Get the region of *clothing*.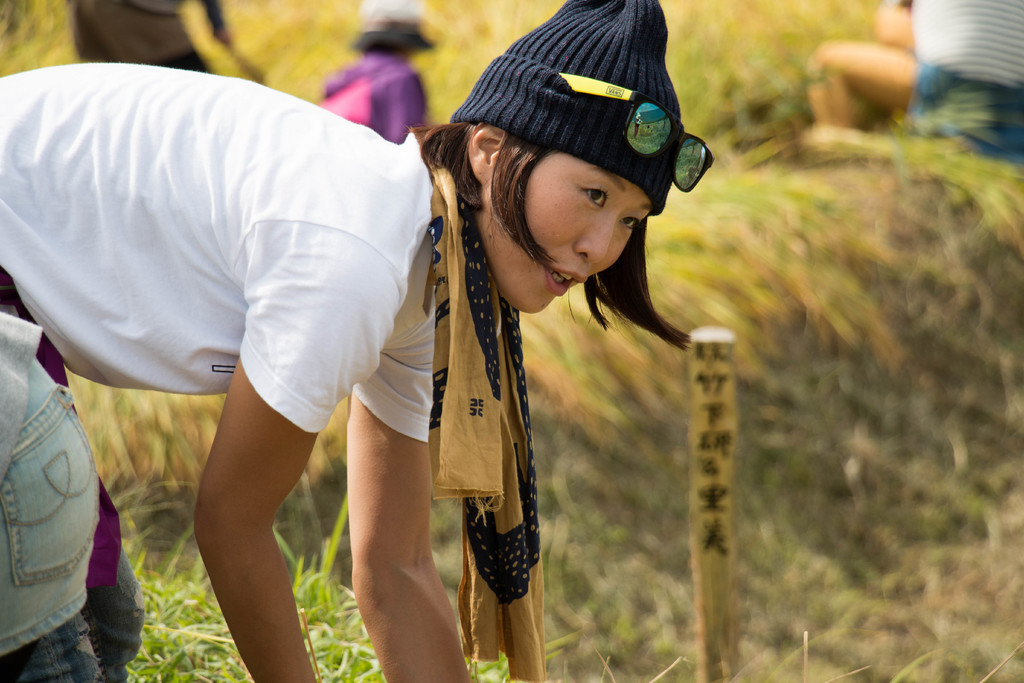
x1=358 y1=0 x2=451 y2=50.
